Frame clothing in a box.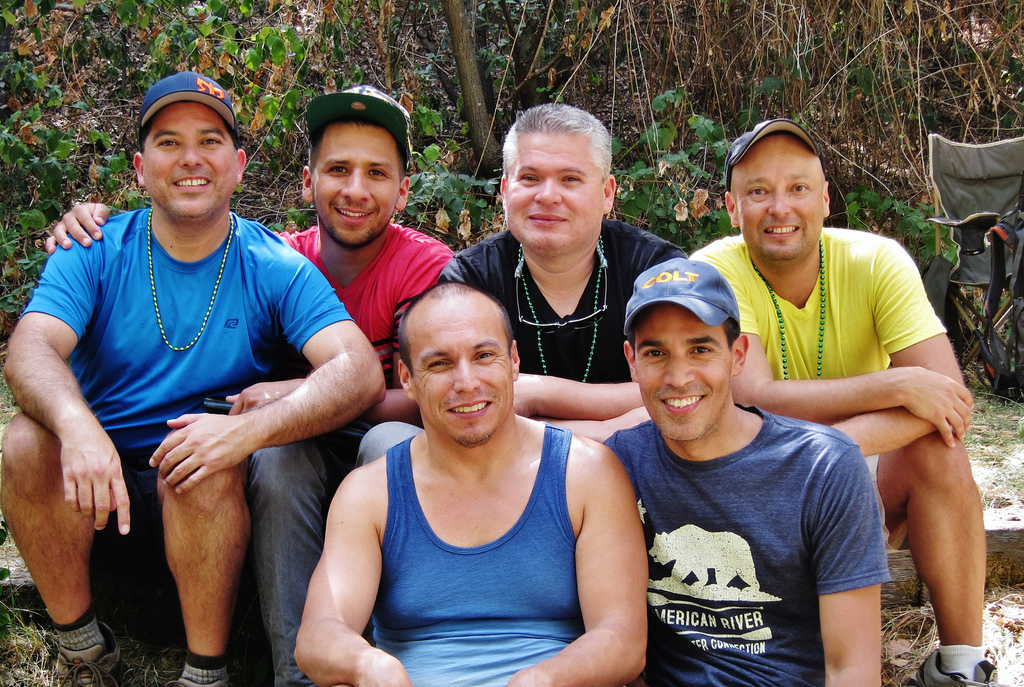
select_region(690, 221, 945, 563).
